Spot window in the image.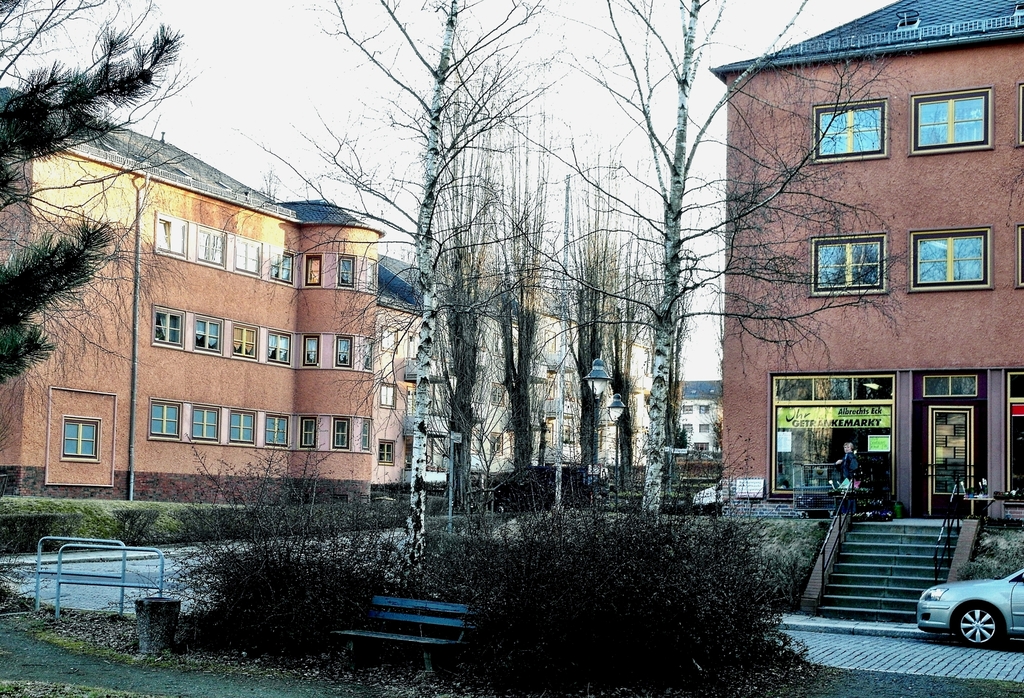
window found at {"left": 191, "top": 316, "right": 223, "bottom": 353}.
